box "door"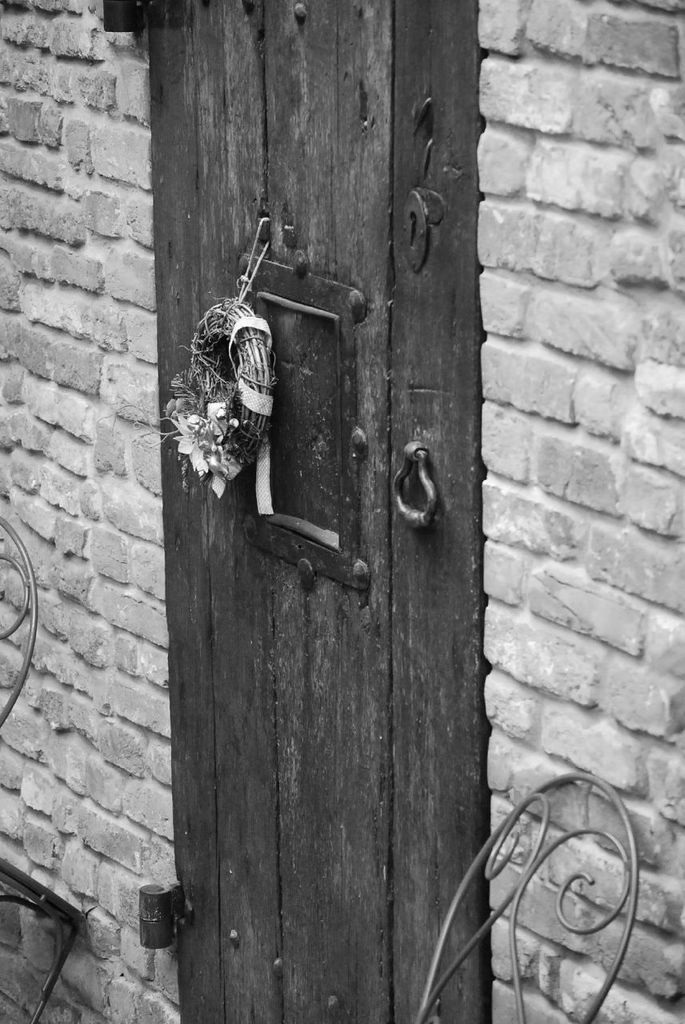
(left=175, top=0, right=483, bottom=1023)
